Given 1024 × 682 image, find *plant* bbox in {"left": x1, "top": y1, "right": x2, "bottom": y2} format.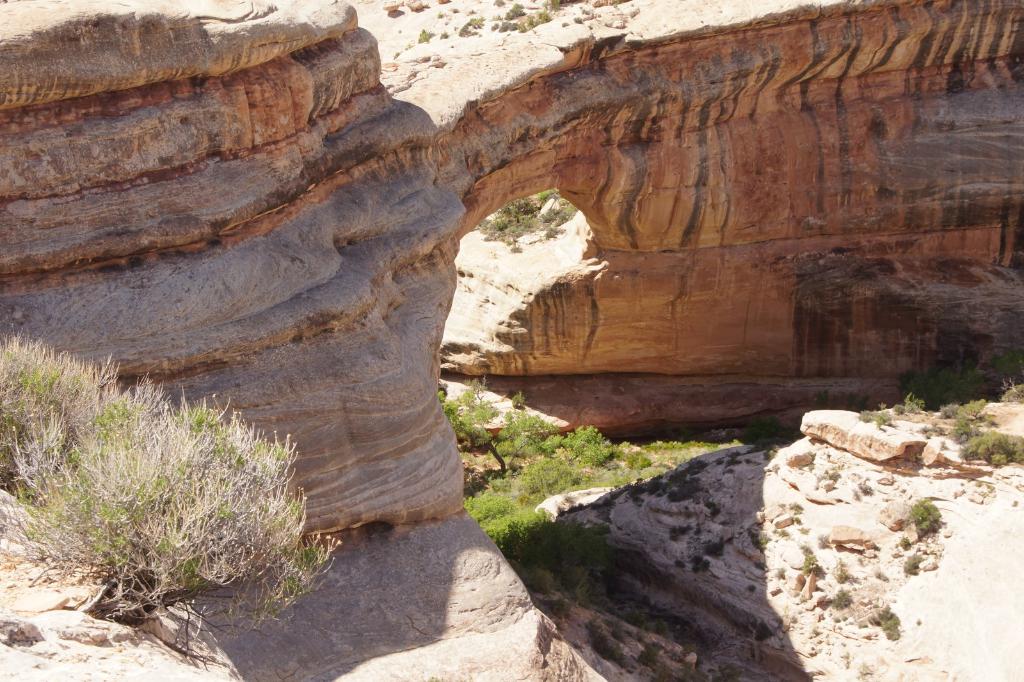
{"left": 415, "top": 27, "right": 437, "bottom": 44}.
